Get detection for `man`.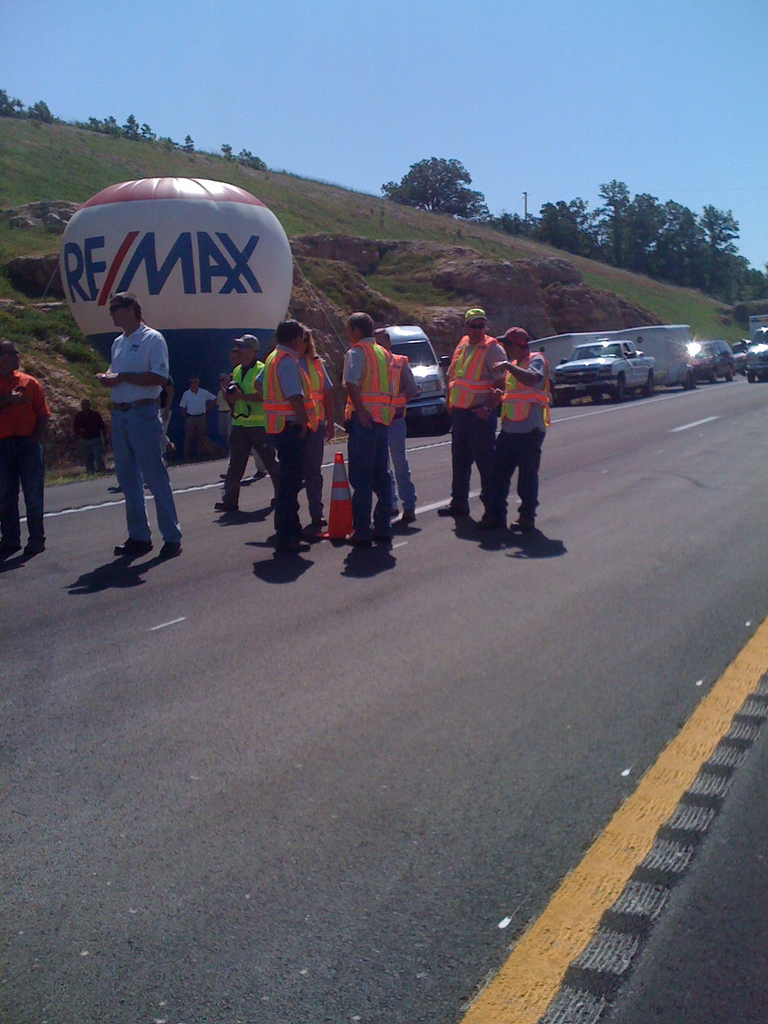
Detection: bbox(219, 342, 270, 479).
